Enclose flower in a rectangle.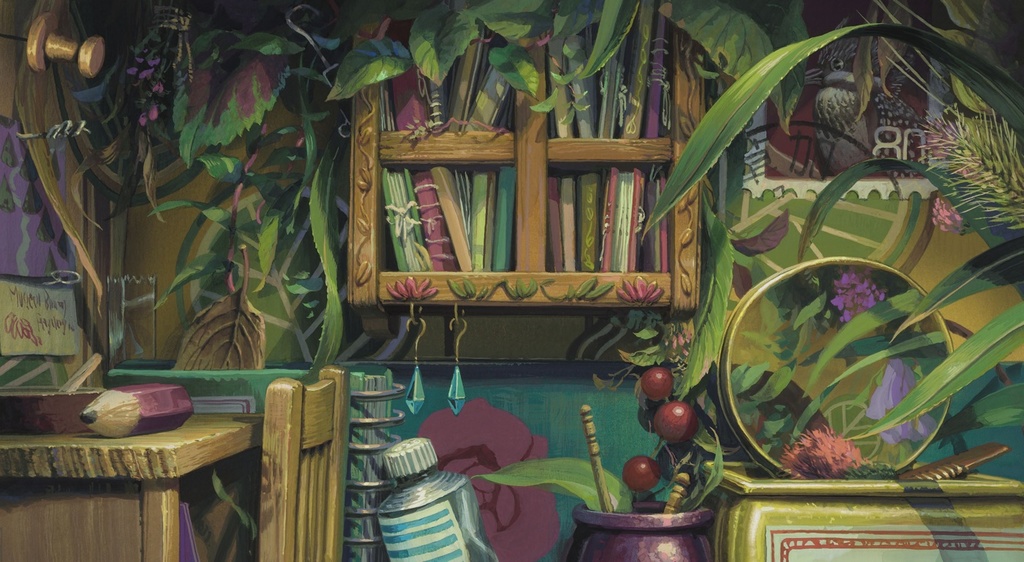
{"left": 865, "top": 356, "right": 937, "bottom": 448}.
